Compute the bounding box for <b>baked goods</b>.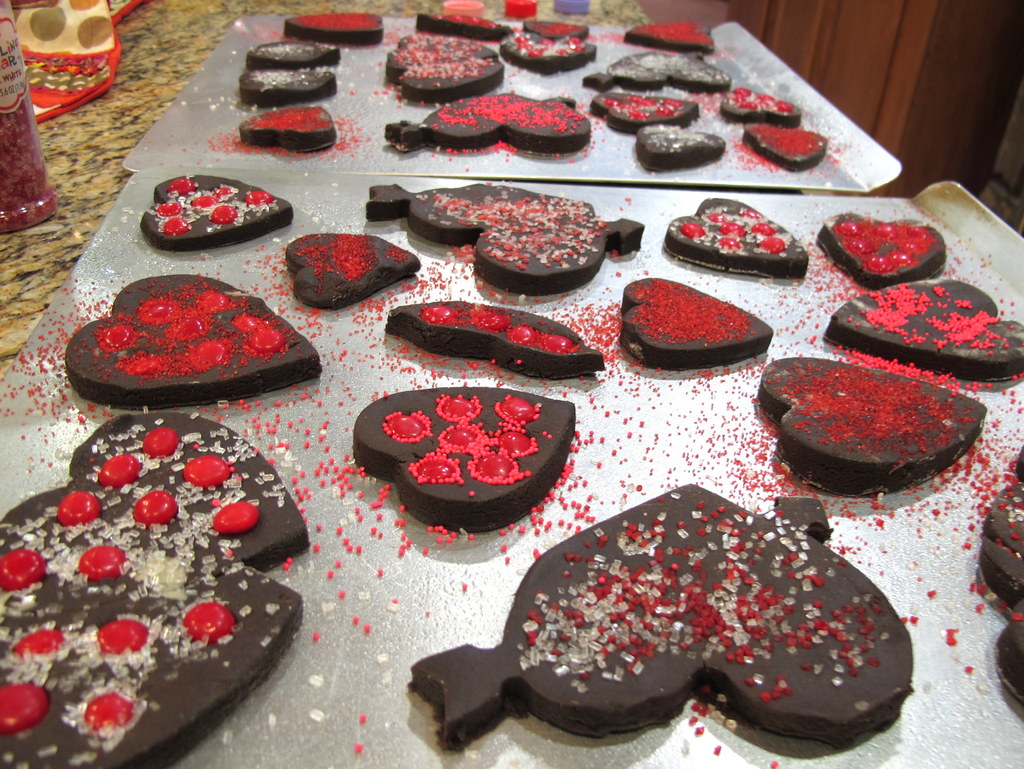
<box>993,608,1023,700</box>.
